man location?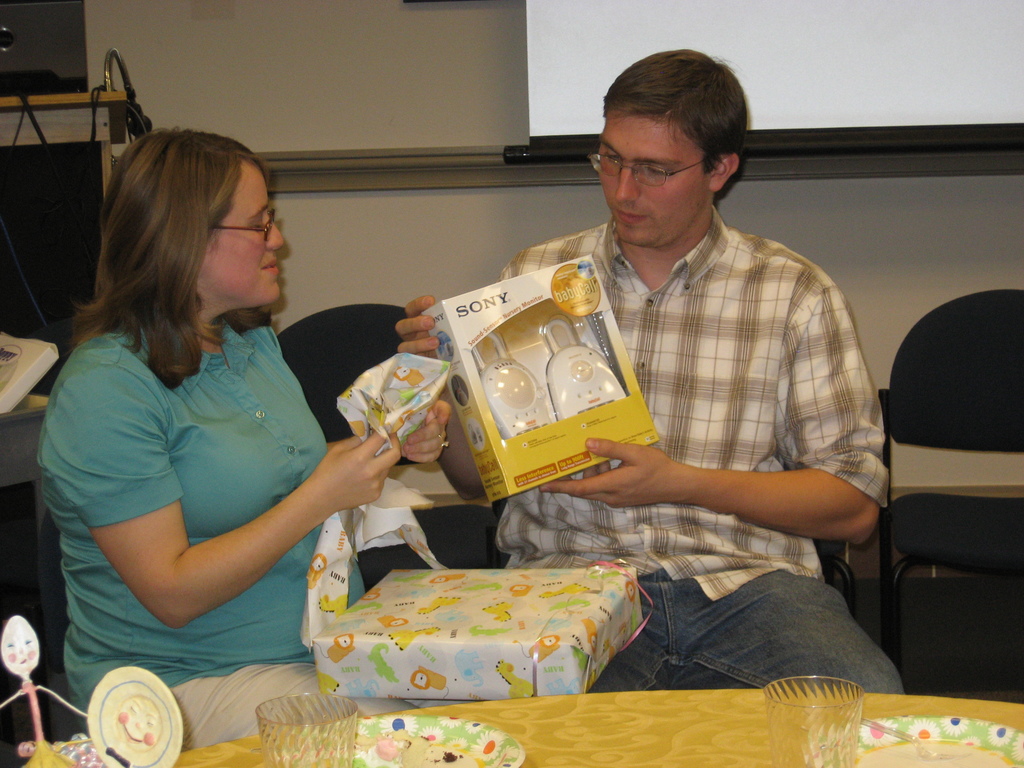
271,97,842,687
